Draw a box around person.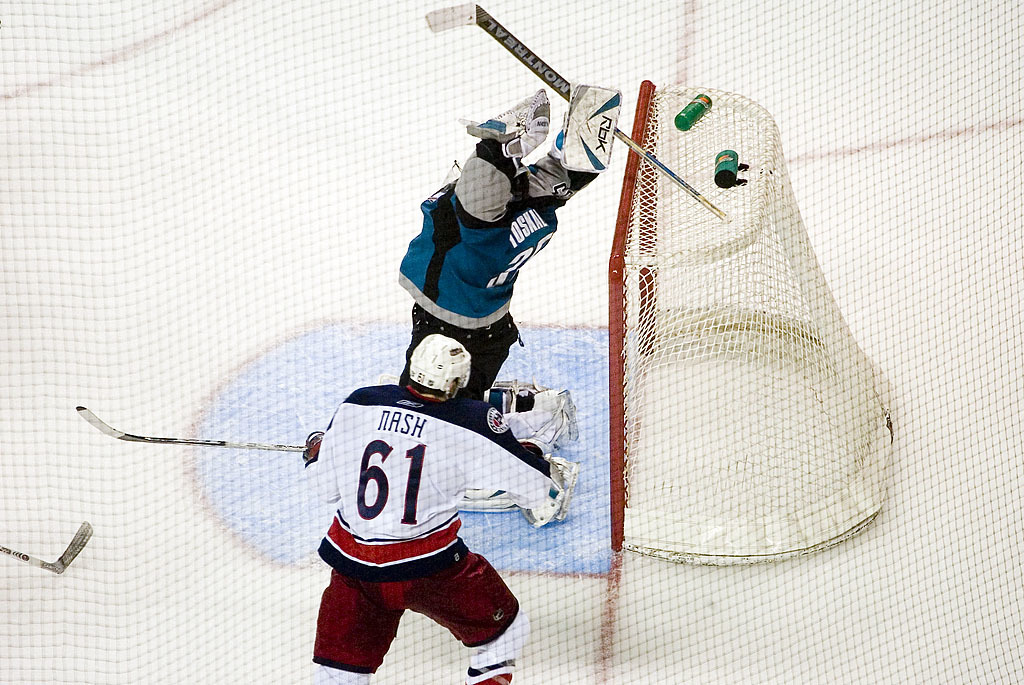
284/269/530/684.
